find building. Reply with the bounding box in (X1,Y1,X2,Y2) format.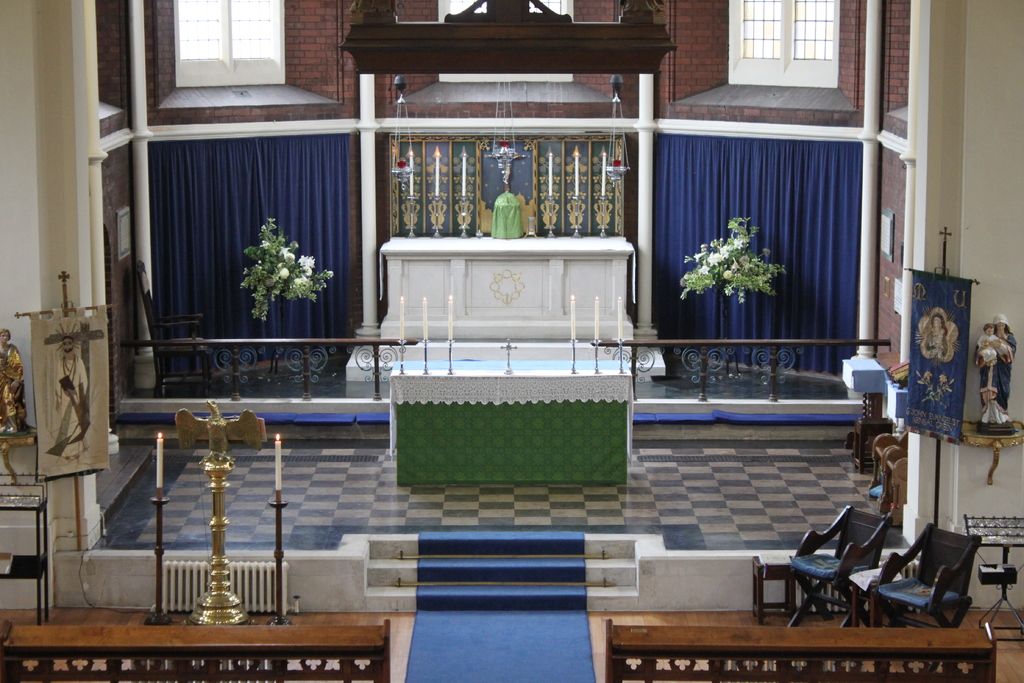
(0,0,1023,682).
